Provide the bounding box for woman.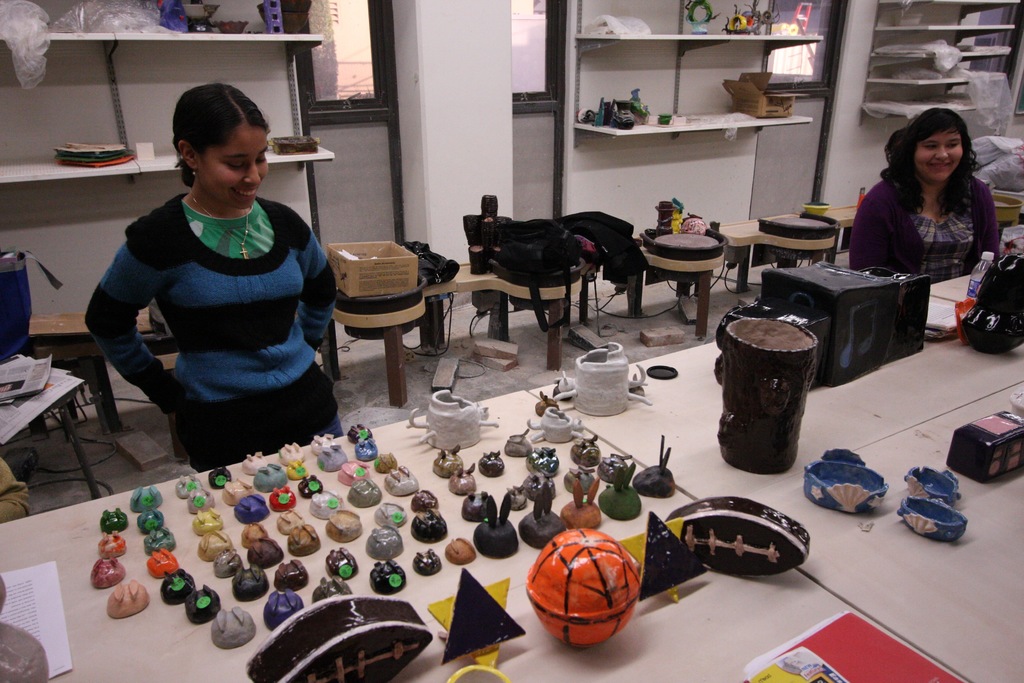
crop(82, 83, 343, 472).
